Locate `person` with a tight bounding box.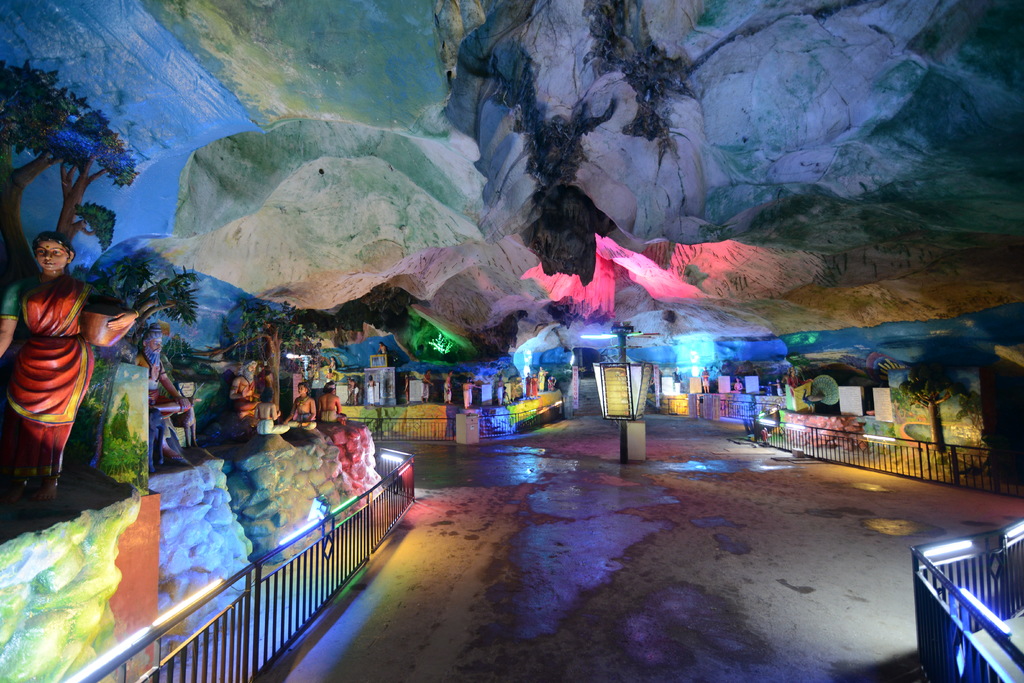
detection(134, 320, 190, 457).
